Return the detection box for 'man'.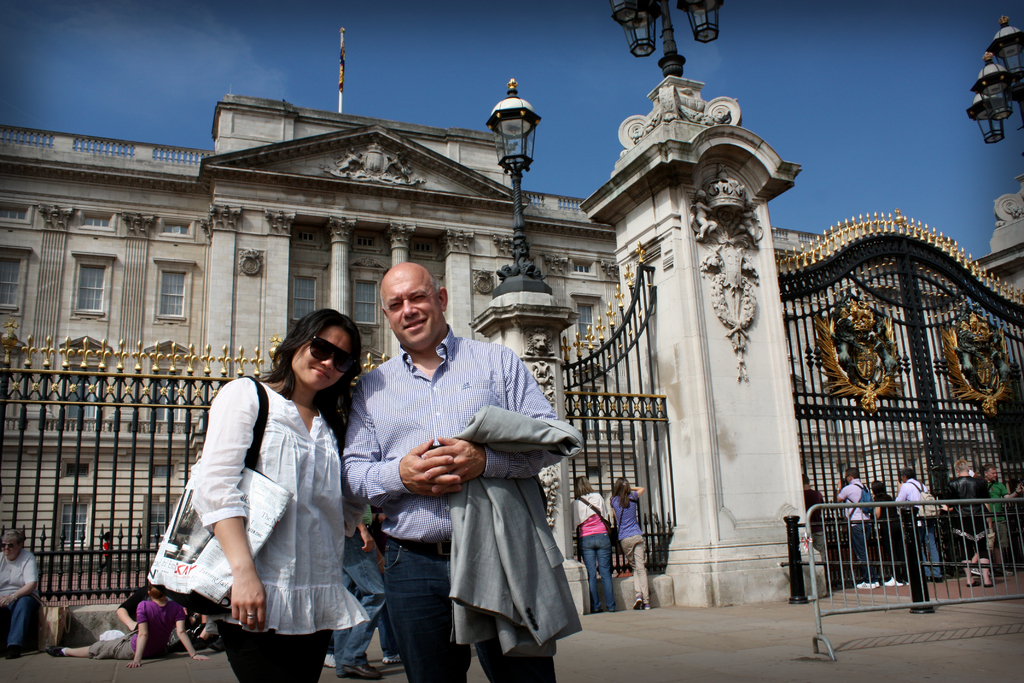
339, 264, 579, 673.
